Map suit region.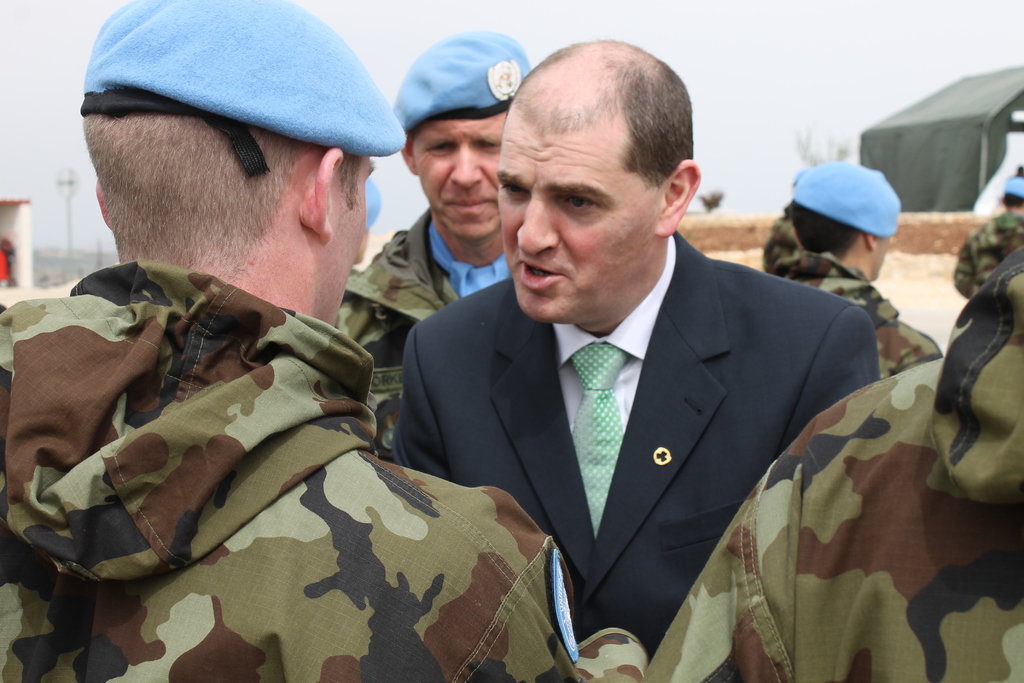
Mapped to [384,218,883,661].
